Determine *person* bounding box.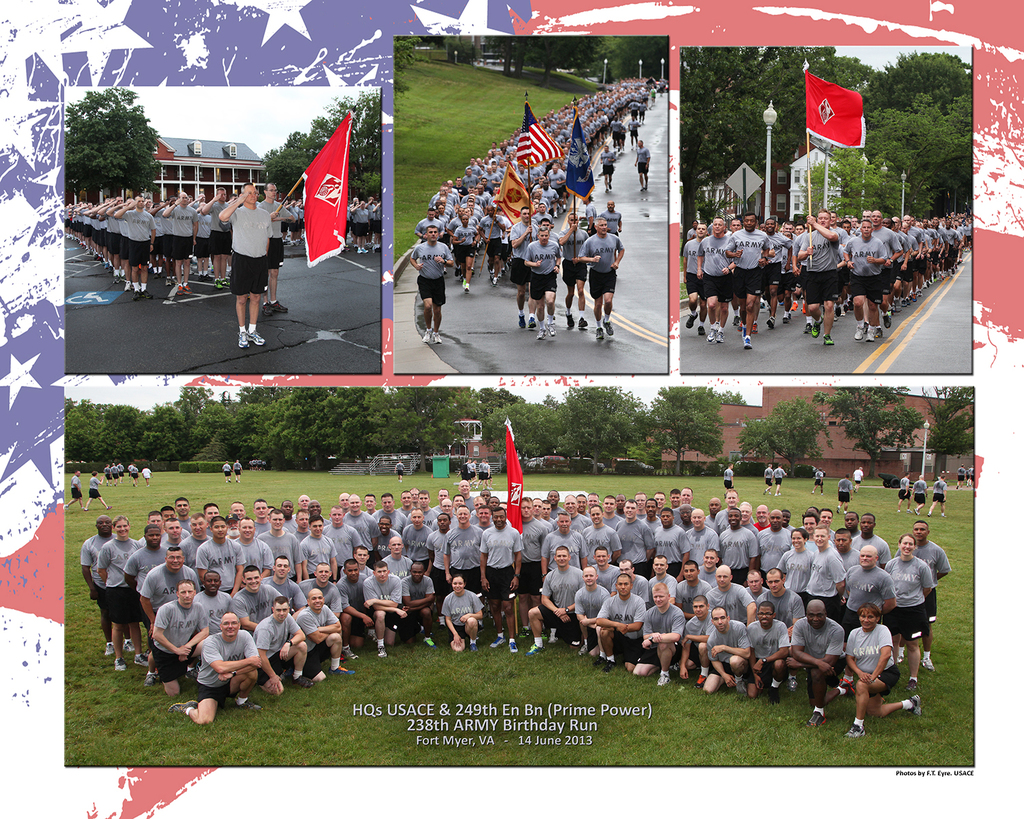
Determined: bbox=[841, 603, 924, 741].
